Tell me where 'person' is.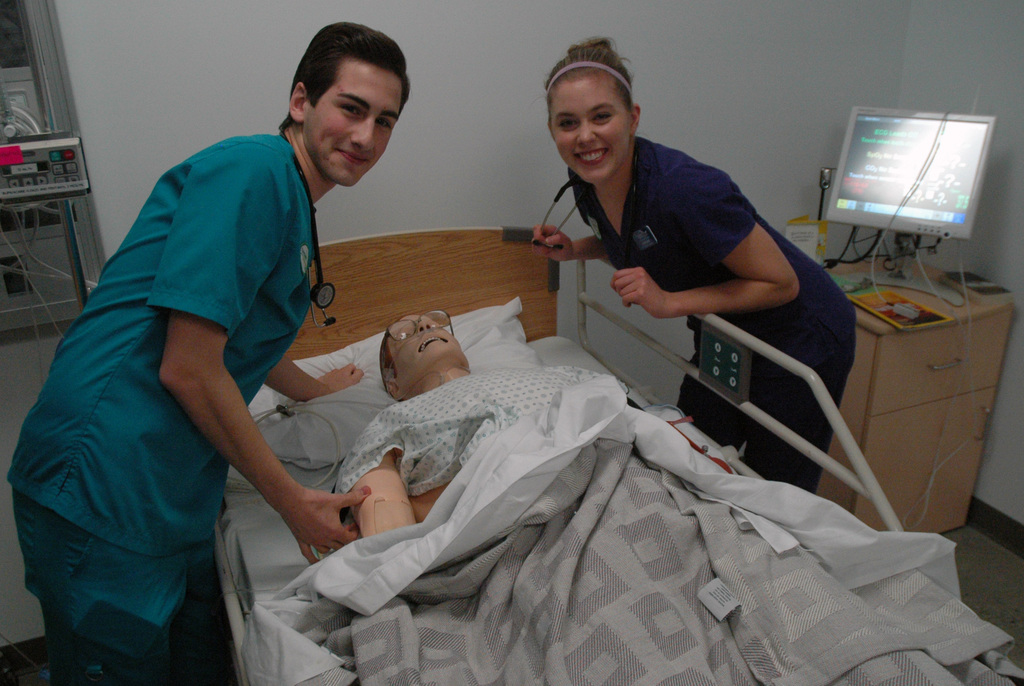
'person' is at [x1=368, y1=311, x2=621, y2=544].
